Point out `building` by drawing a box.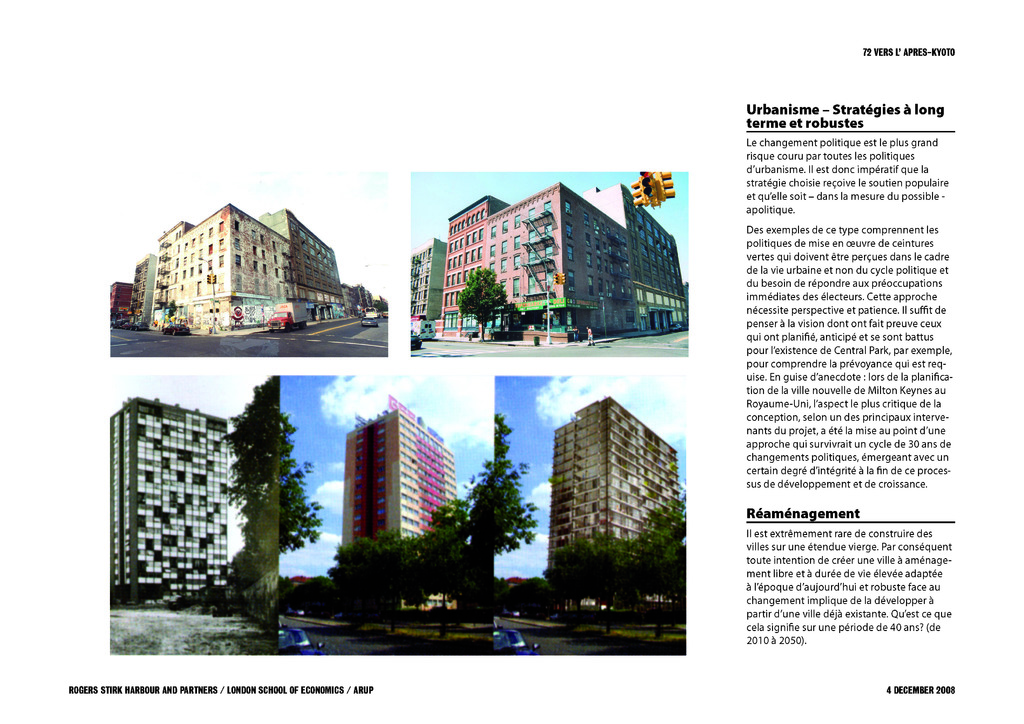
408 241 450 329.
